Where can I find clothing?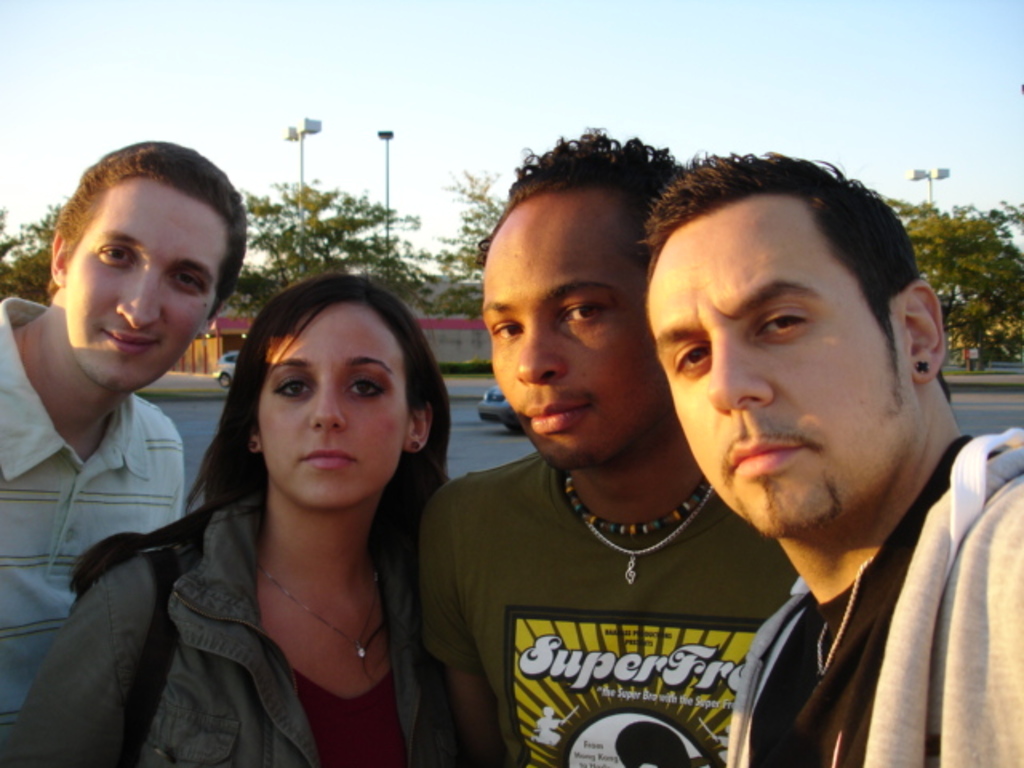
You can find it at (left=386, top=416, right=837, bottom=766).
